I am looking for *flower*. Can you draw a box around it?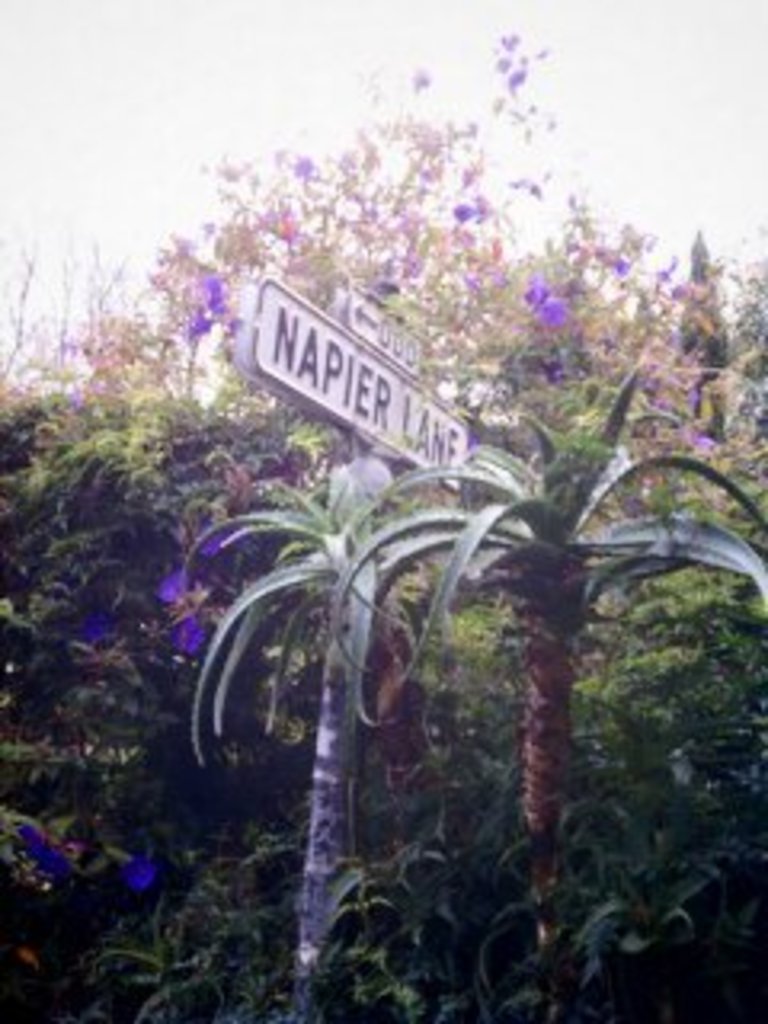
Sure, the bounding box is [x1=160, y1=566, x2=189, y2=605].
